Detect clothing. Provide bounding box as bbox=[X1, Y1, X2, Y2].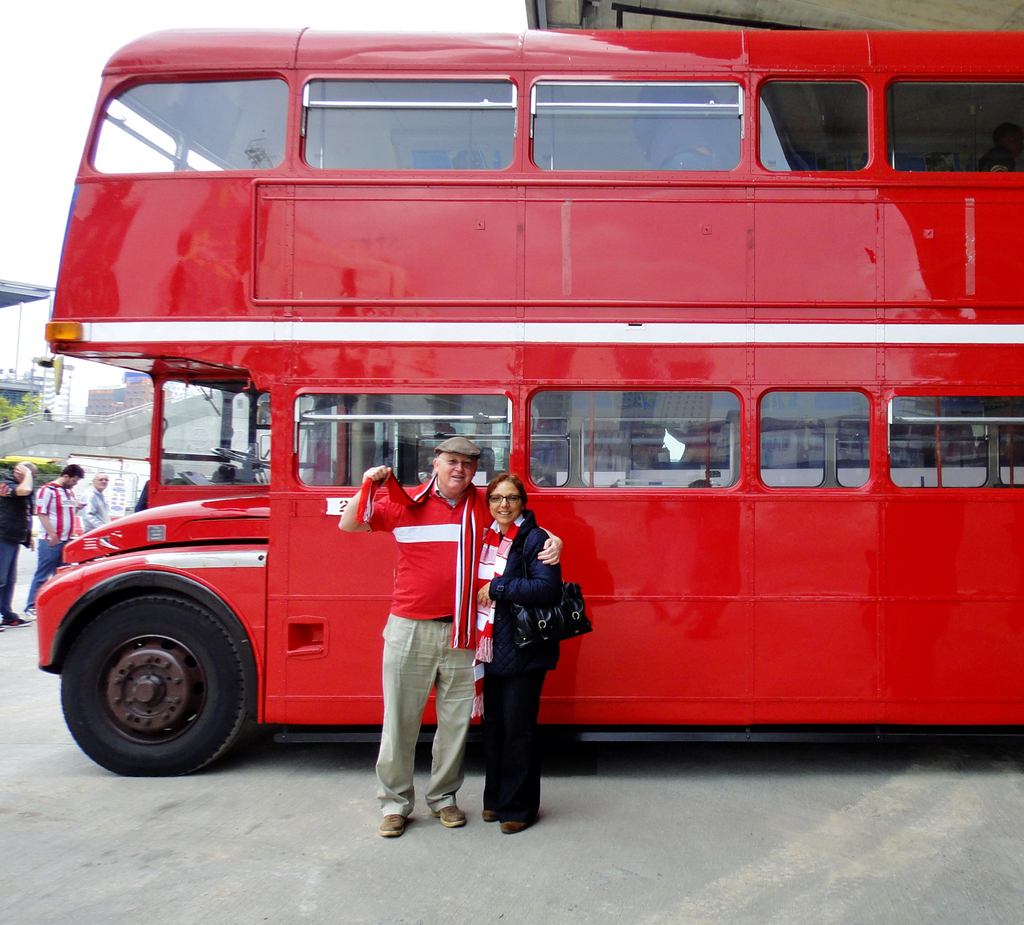
bbox=[28, 469, 92, 633].
